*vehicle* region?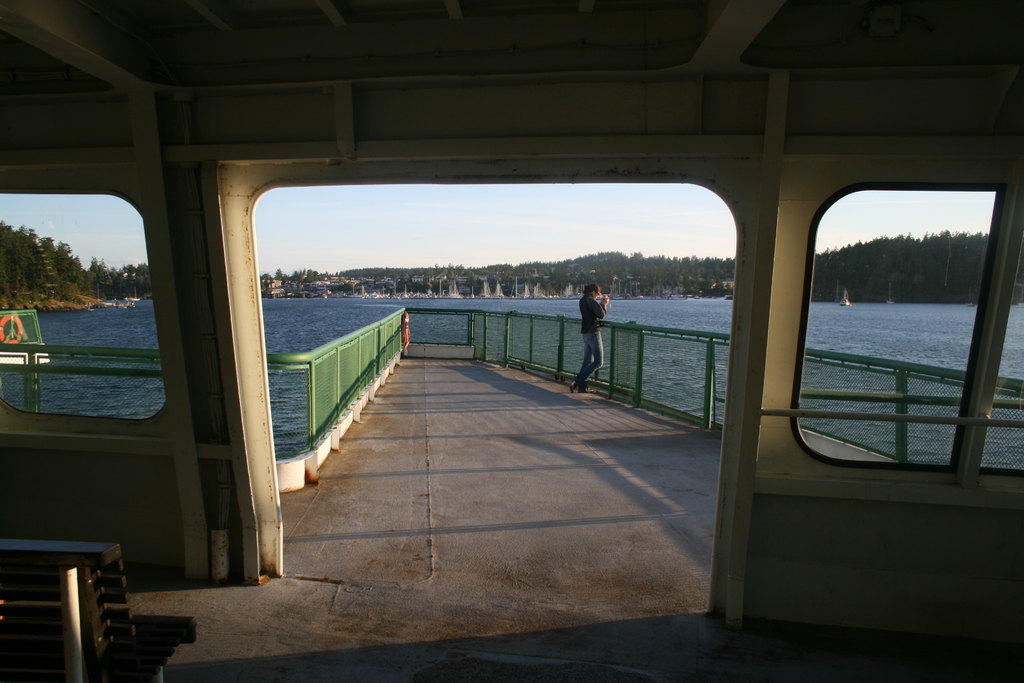
838,287,852,307
